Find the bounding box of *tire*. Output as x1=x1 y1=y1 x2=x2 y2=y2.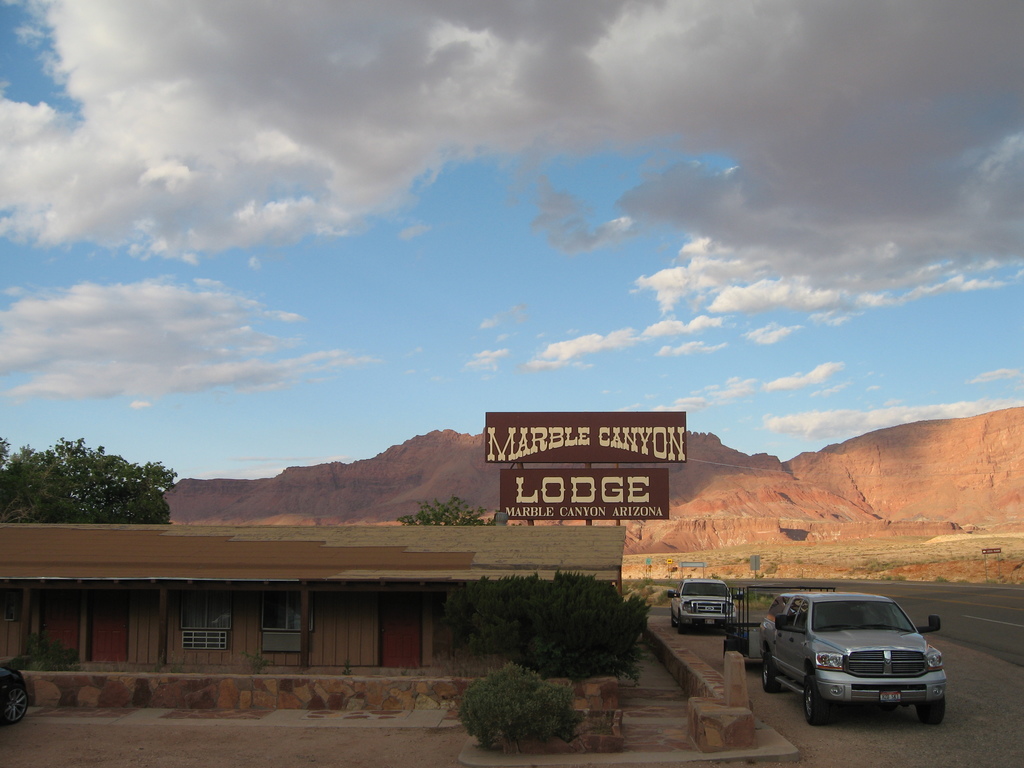
x1=918 y1=695 x2=945 y2=724.
